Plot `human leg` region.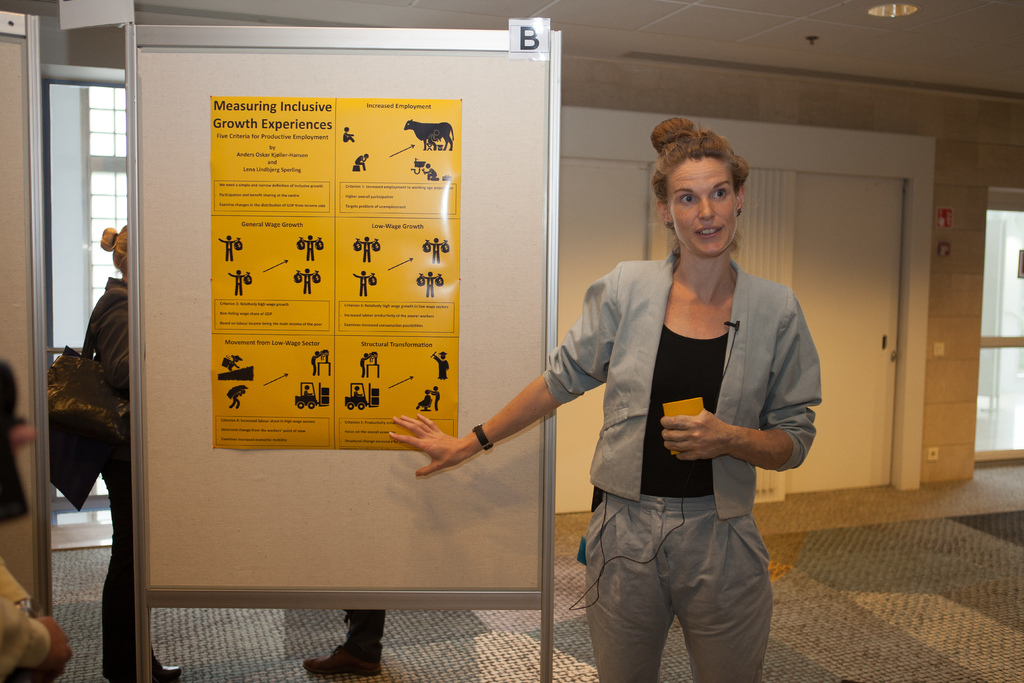
Plotted at BBox(299, 605, 388, 675).
